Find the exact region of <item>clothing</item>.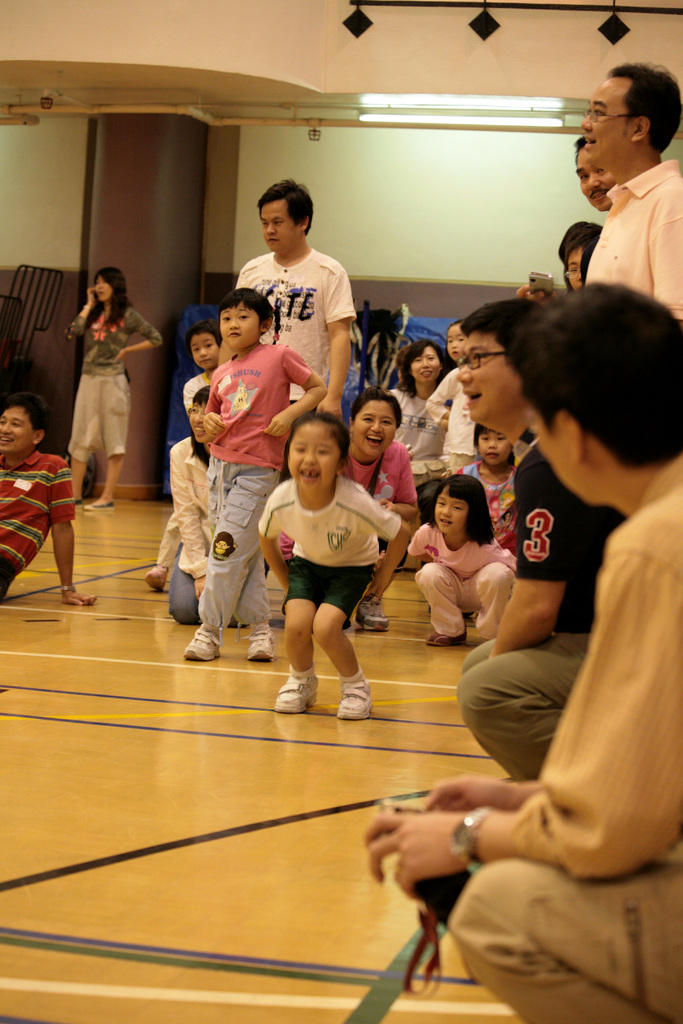
Exact region: crop(350, 440, 422, 548).
